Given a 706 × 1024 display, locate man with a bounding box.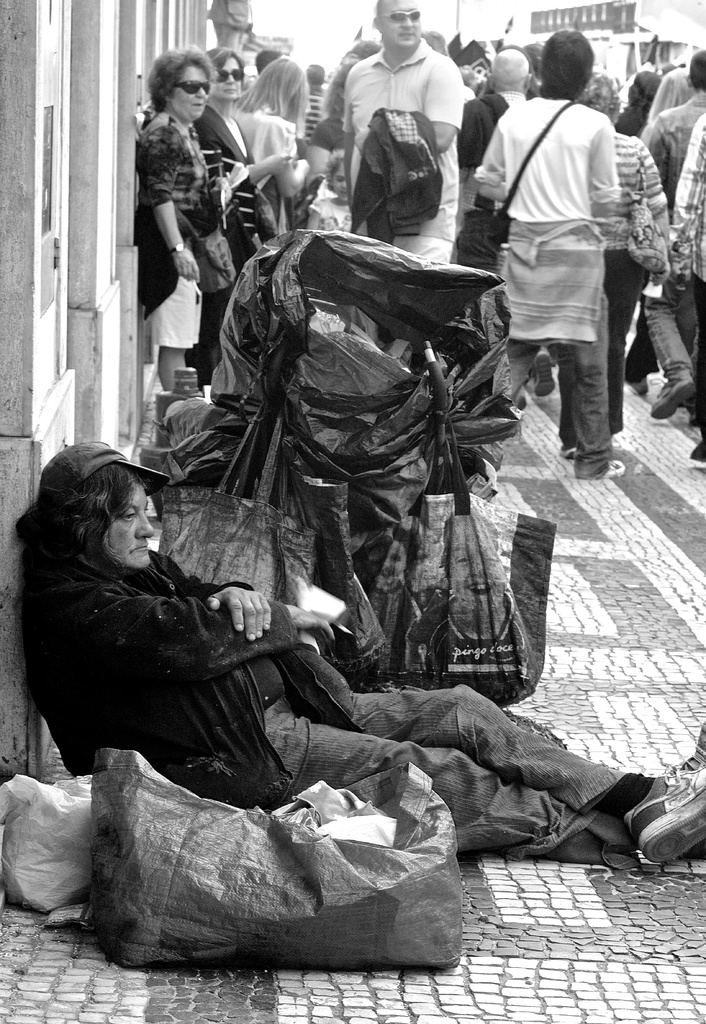
Located: detection(461, 21, 654, 478).
